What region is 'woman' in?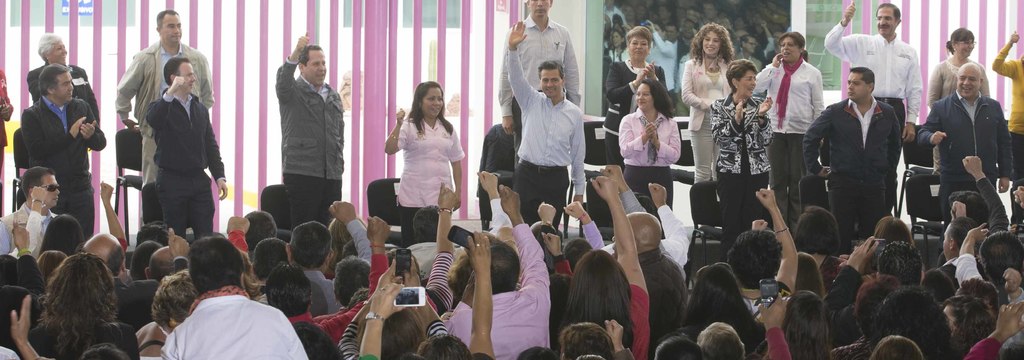
region(714, 56, 777, 231).
